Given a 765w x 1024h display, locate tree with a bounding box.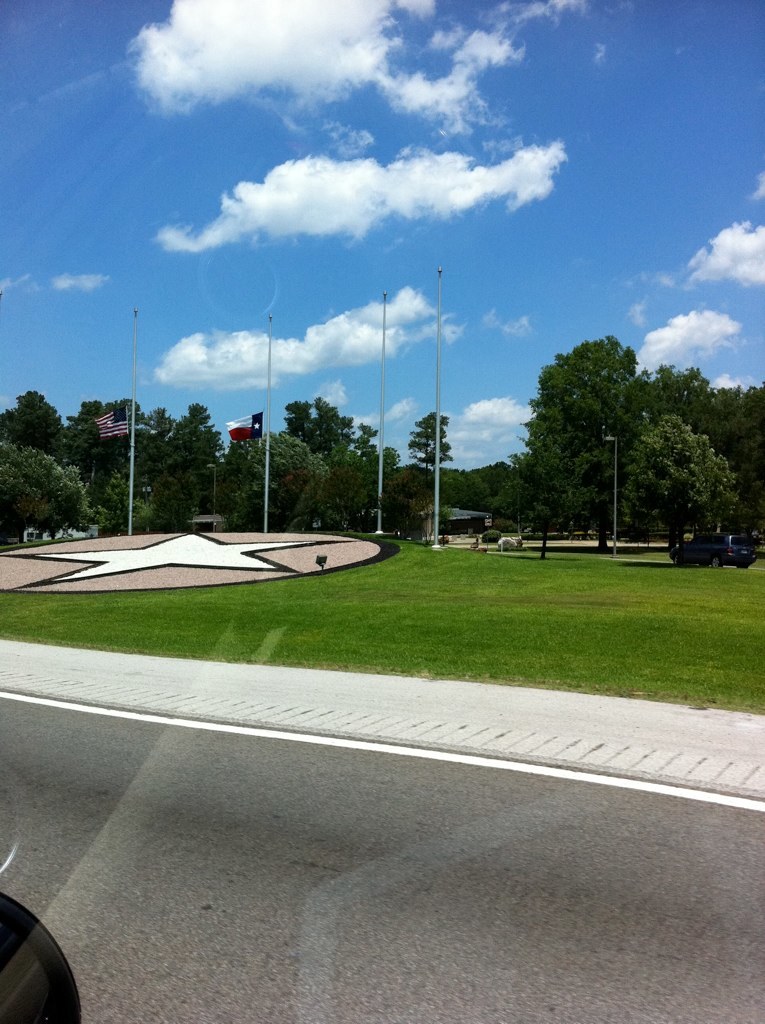
Located: Rect(495, 456, 569, 564).
